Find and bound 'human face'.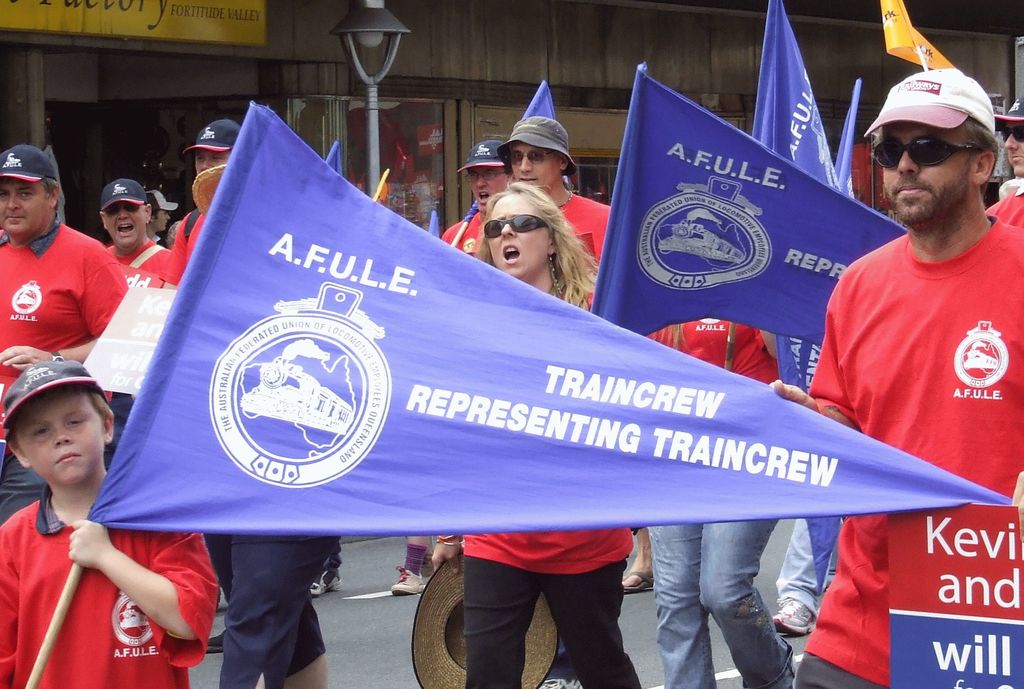
Bound: (left=0, top=182, right=49, bottom=232).
